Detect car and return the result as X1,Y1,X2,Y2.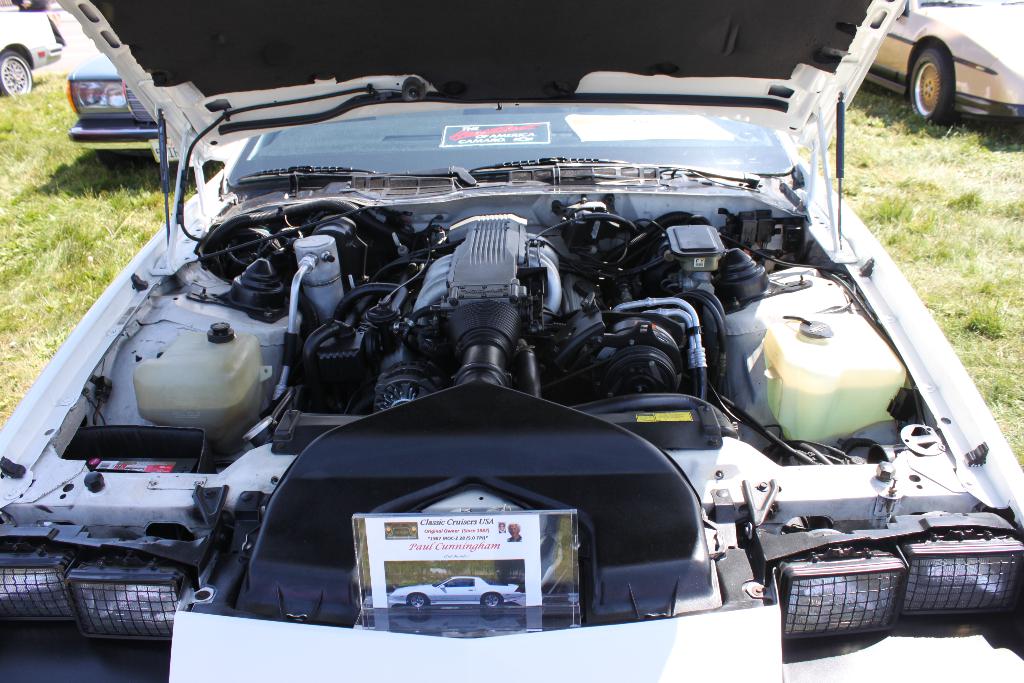
63,56,167,156.
